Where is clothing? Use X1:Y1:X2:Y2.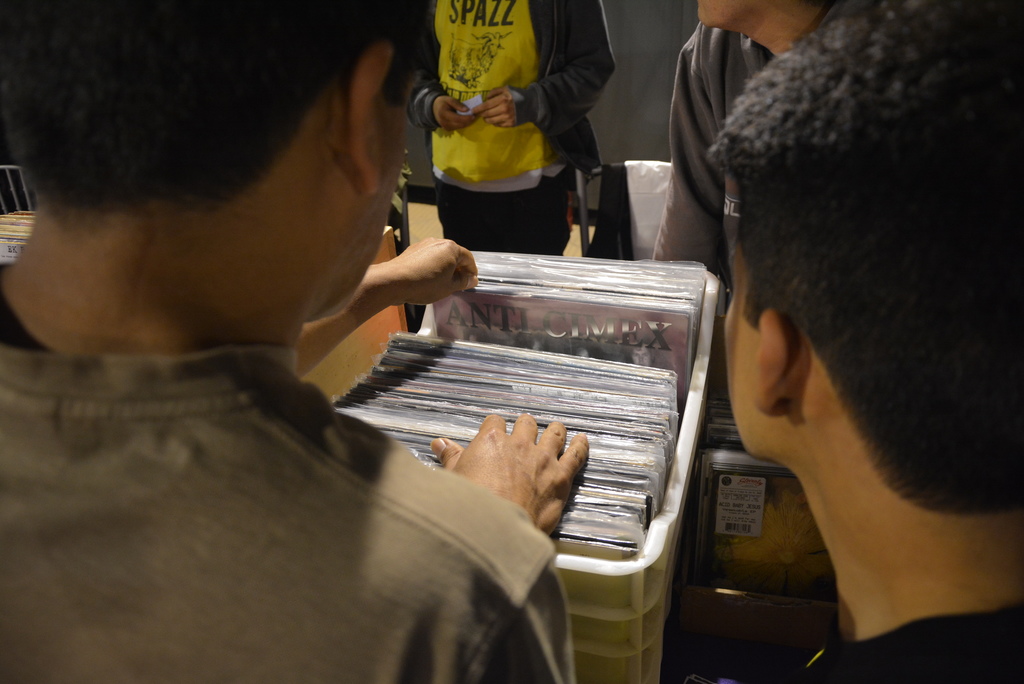
396:15:614:275.
